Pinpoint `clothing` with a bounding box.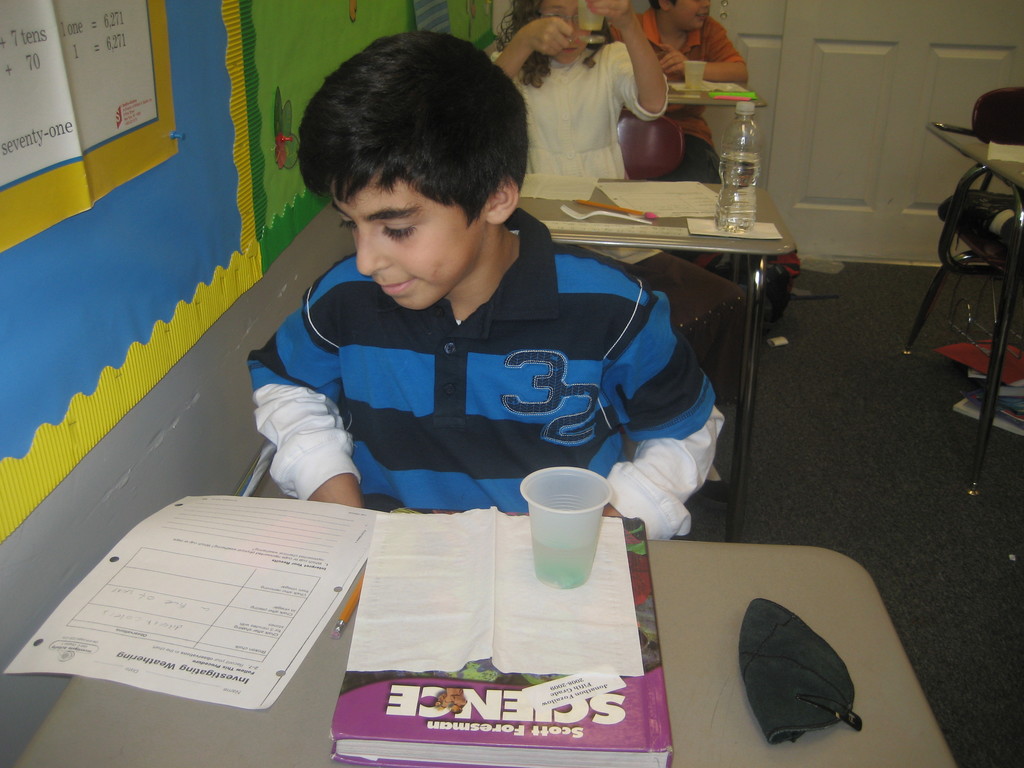
crop(628, 11, 742, 183).
